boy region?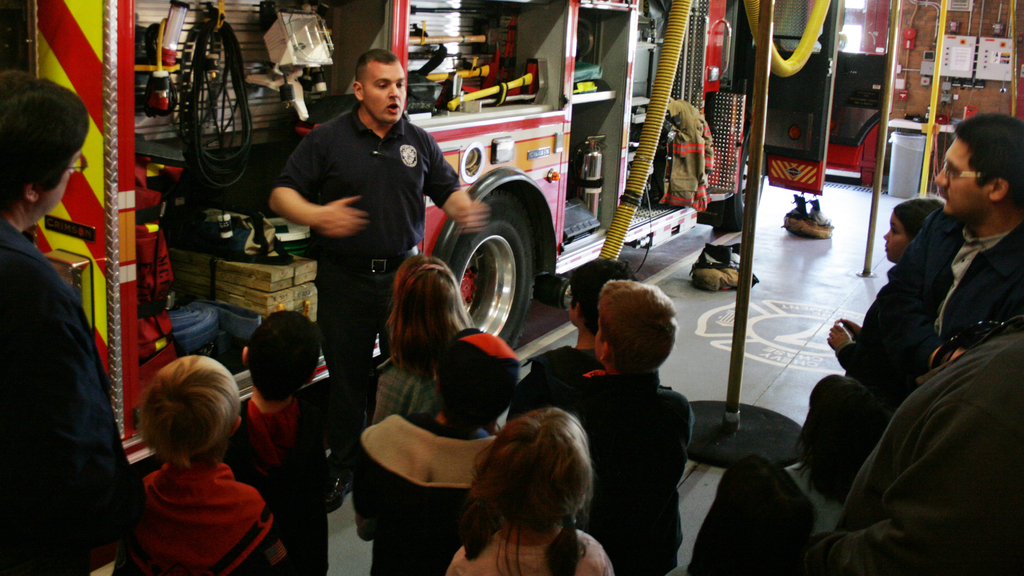
<region>508, 259, 640, 420</region>
